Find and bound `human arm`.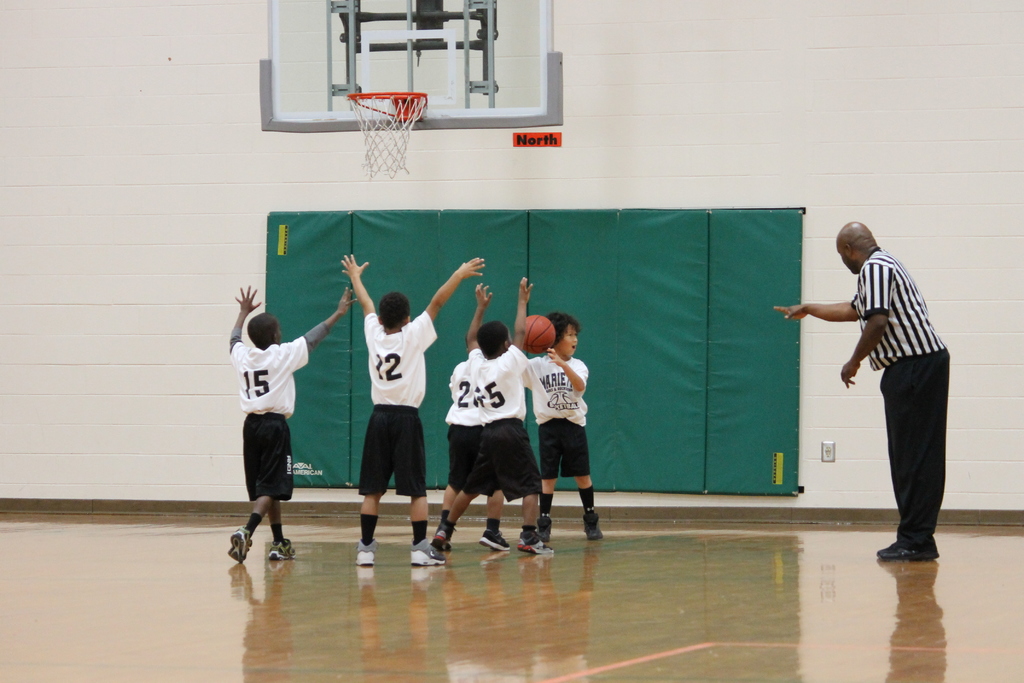
Bound: box(771, 299, 862, 322).
